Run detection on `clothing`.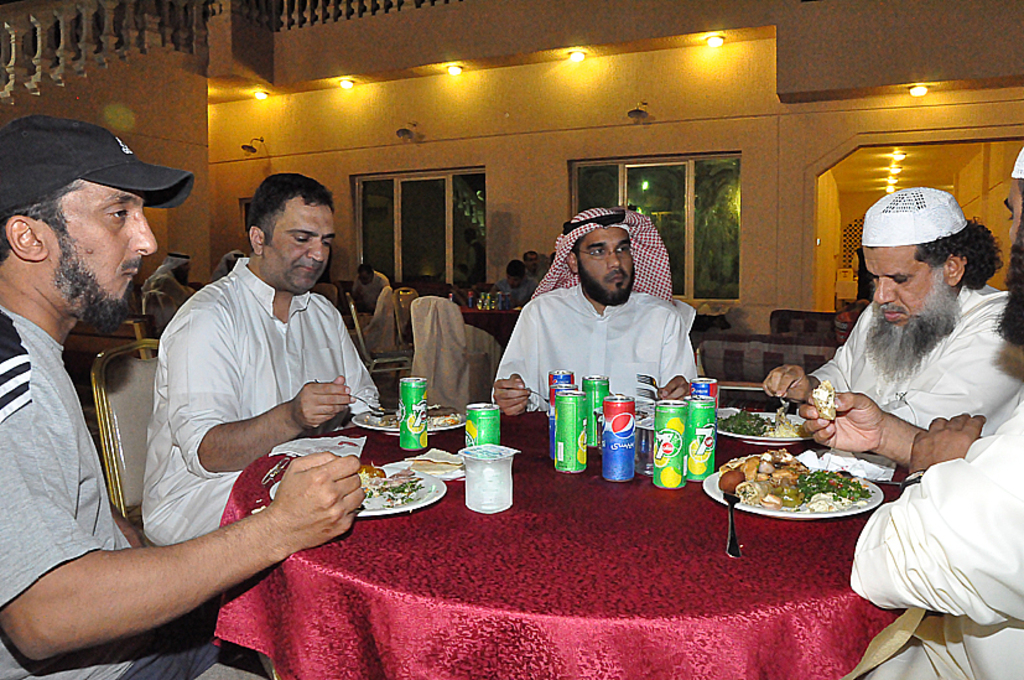
Result: left=354, top=271, right=391, bottom=311.
